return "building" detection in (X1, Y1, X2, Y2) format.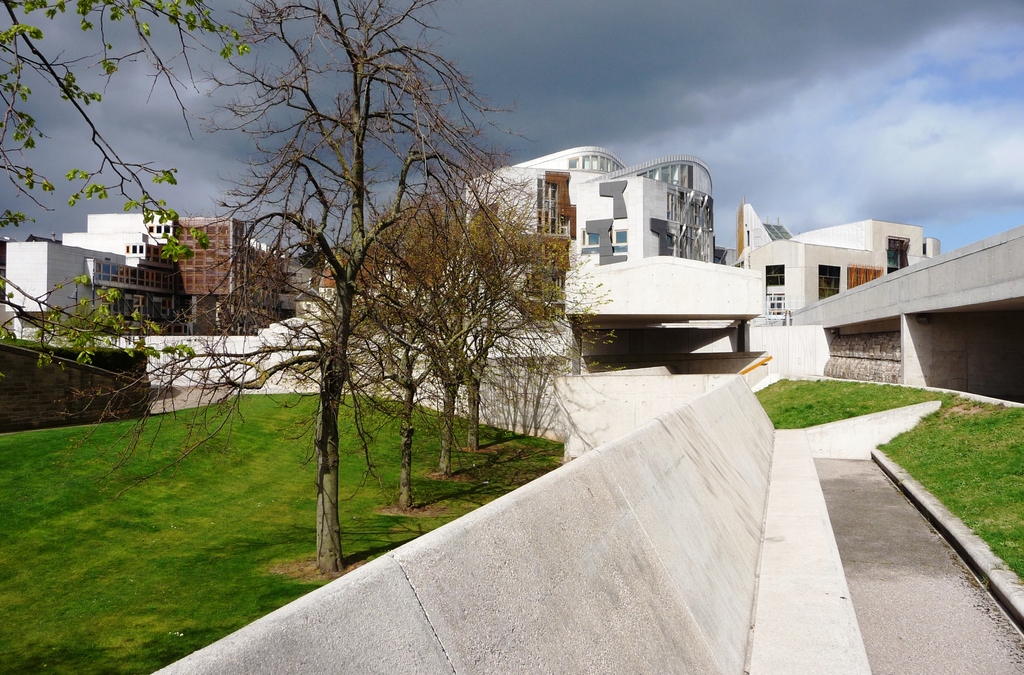
(735, 201, 938, 339).
